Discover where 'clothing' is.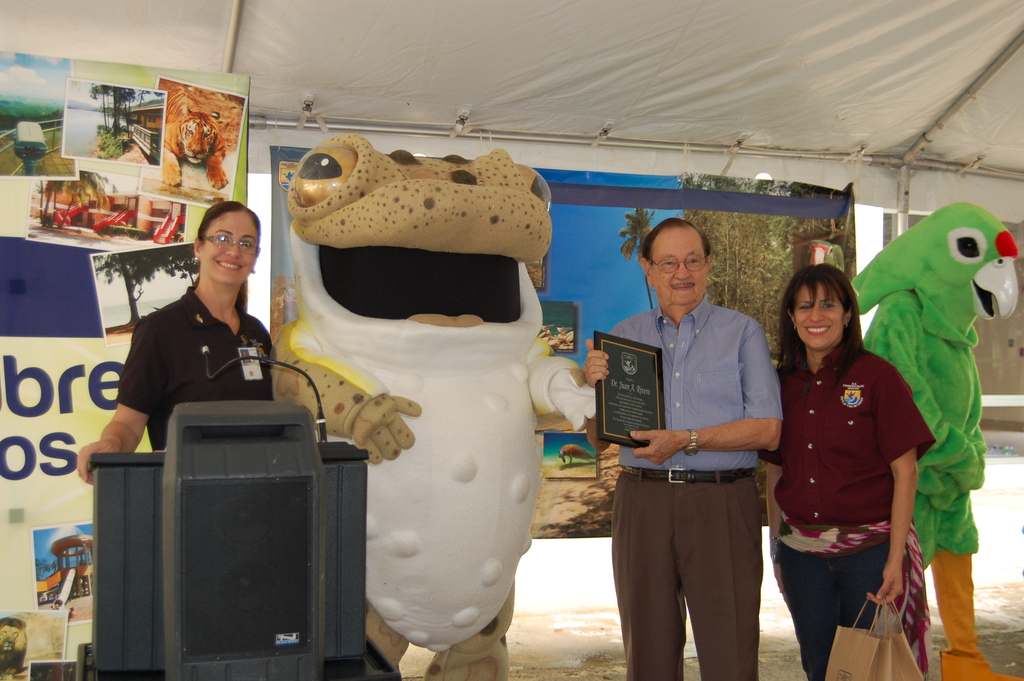
Discovered at [611, 285, 785, 680].
